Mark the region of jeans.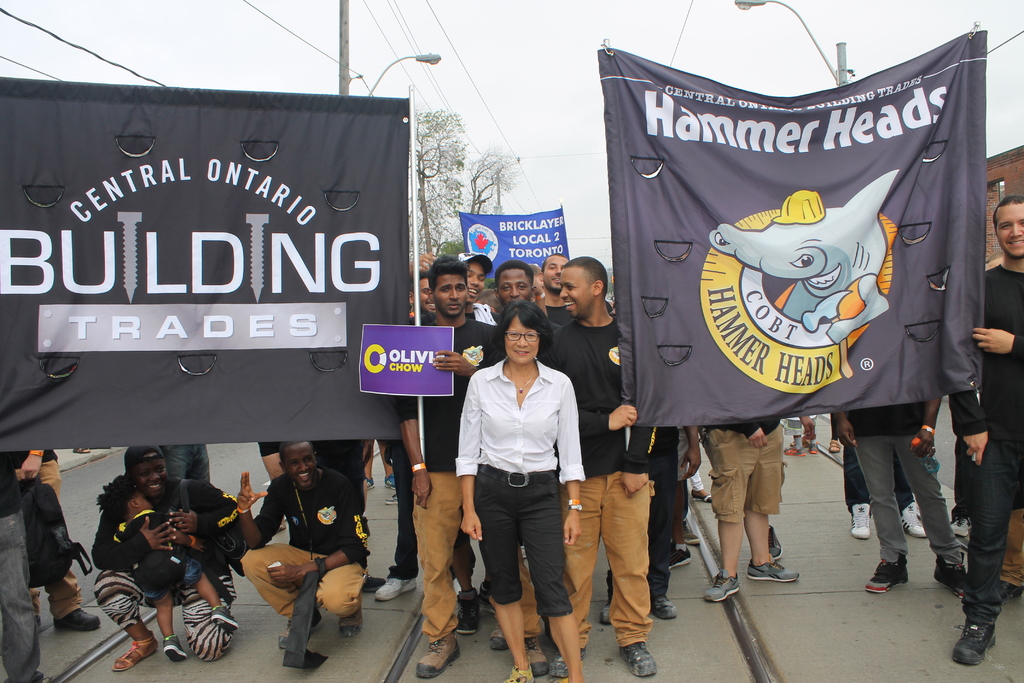
Region: locate(570, 473, 652, 648).
